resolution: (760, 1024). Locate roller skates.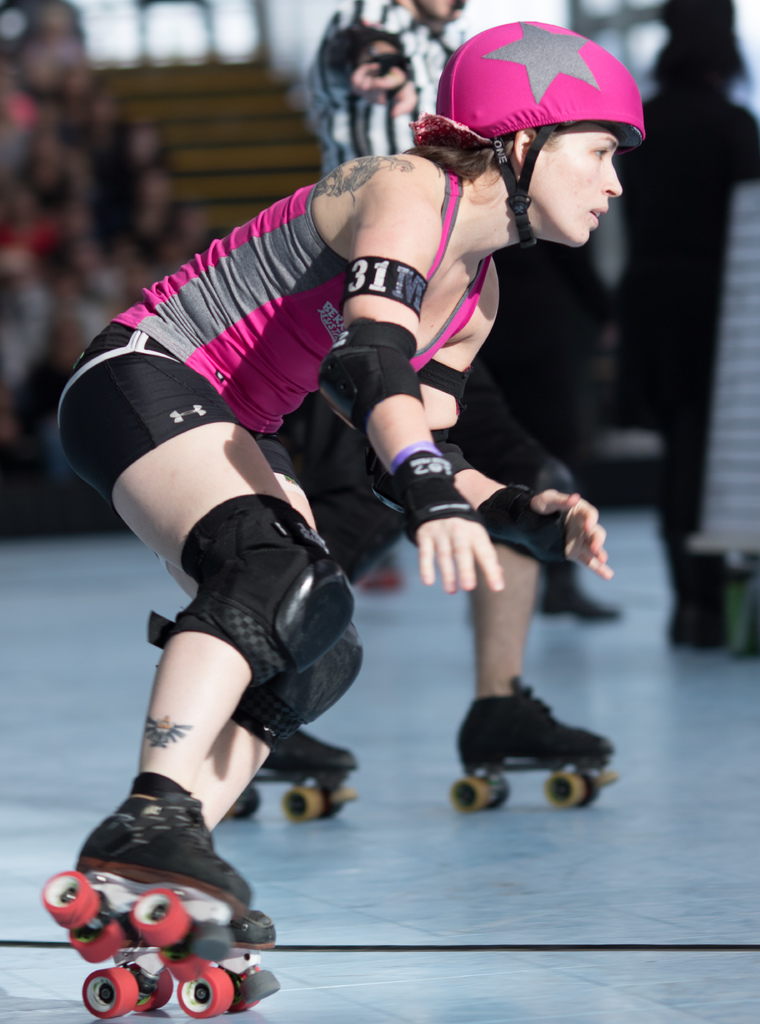
select_region(229, 726, 362, 822).
